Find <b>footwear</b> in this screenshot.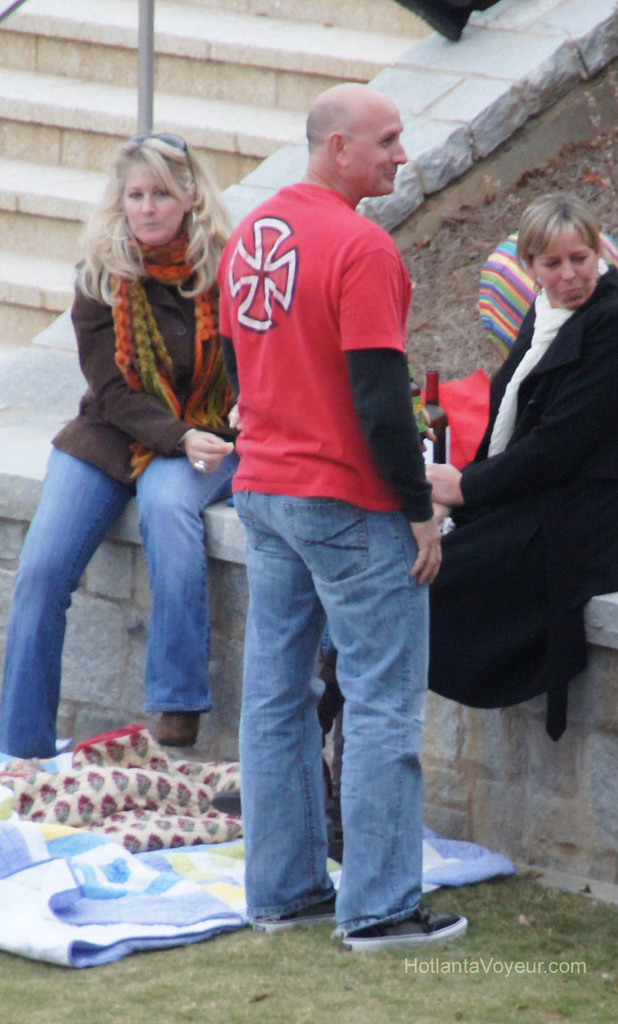
The bounding box for <b>footwear</b> is {"x1": 155, "y1": 708, "x2": 199, "y2": 744}.
